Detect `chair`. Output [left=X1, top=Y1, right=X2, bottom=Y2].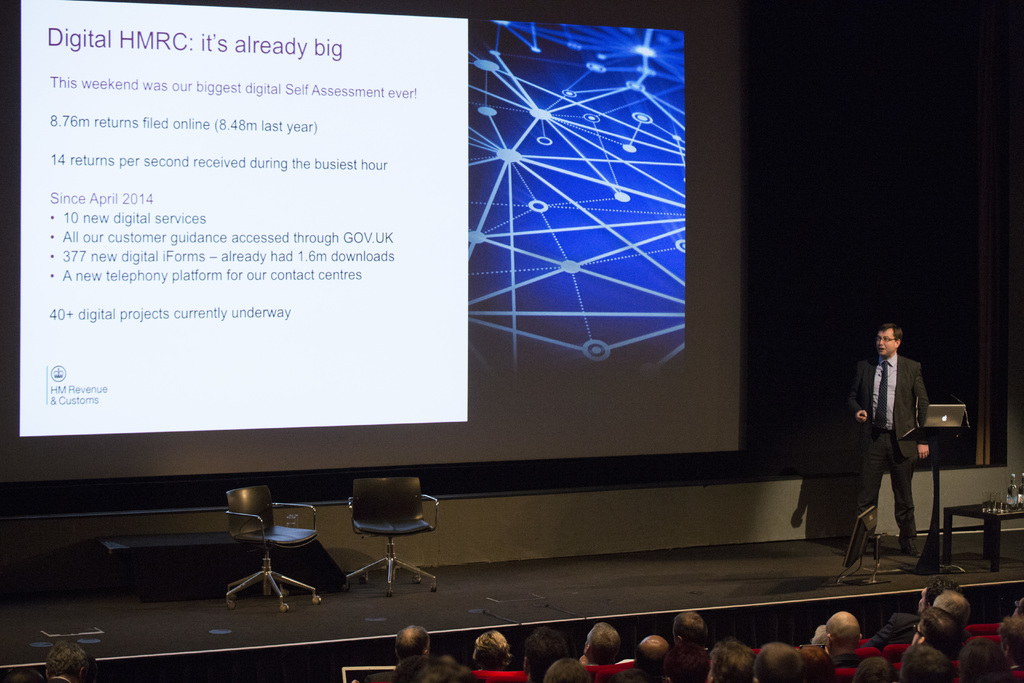
[left=851, top=648, right=876, bottom=661].
